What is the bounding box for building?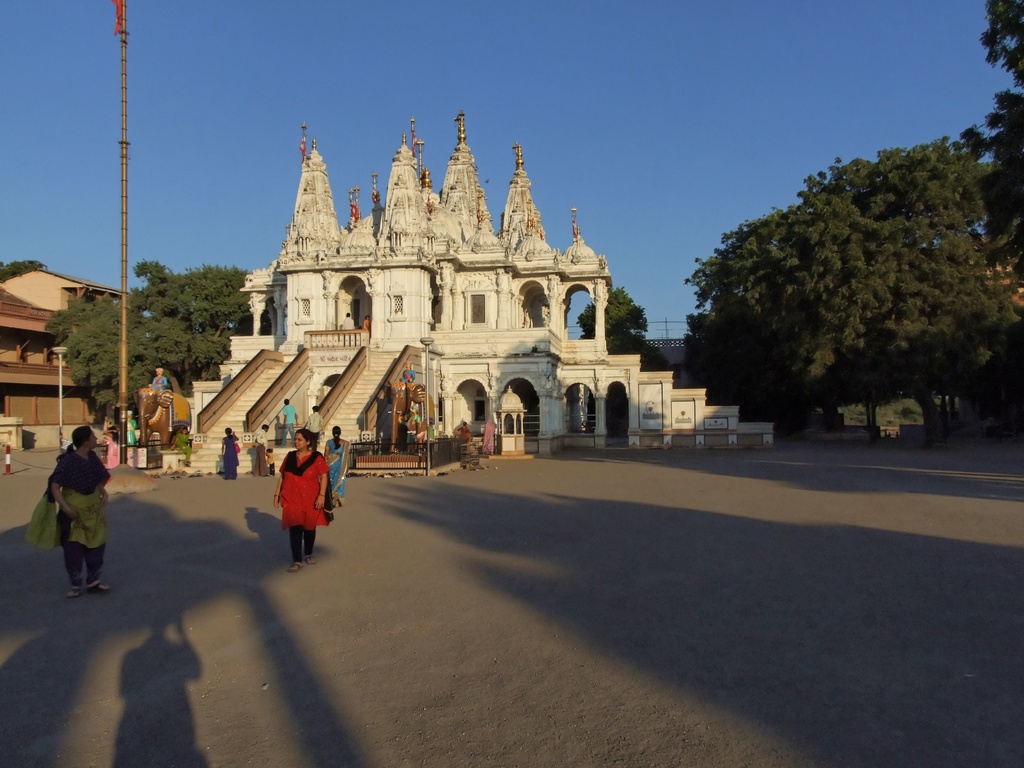
<box>0,268,138,417</box>.
